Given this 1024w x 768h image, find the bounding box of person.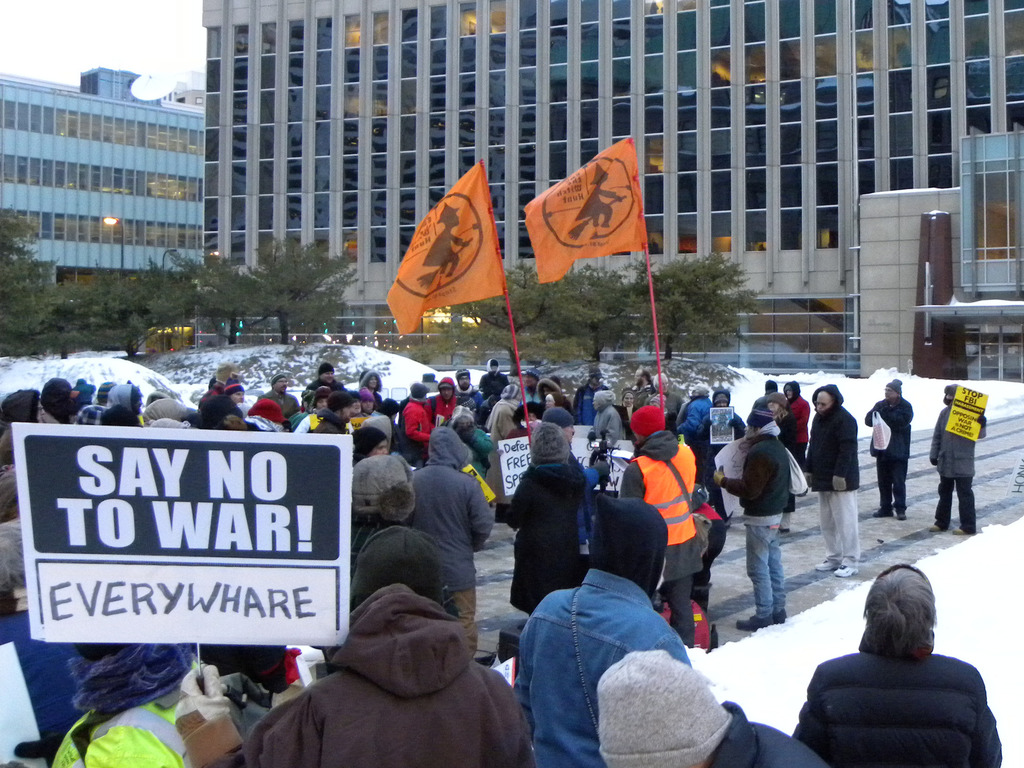
x1=109, y1=379, x2=147, y2=427.
